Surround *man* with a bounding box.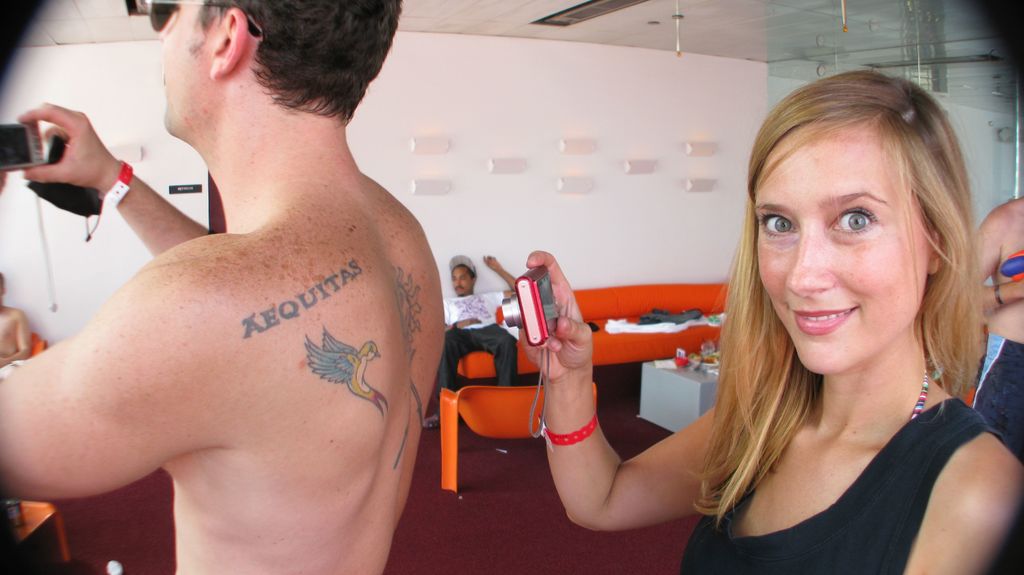
(973, 195, 1023, 467).
